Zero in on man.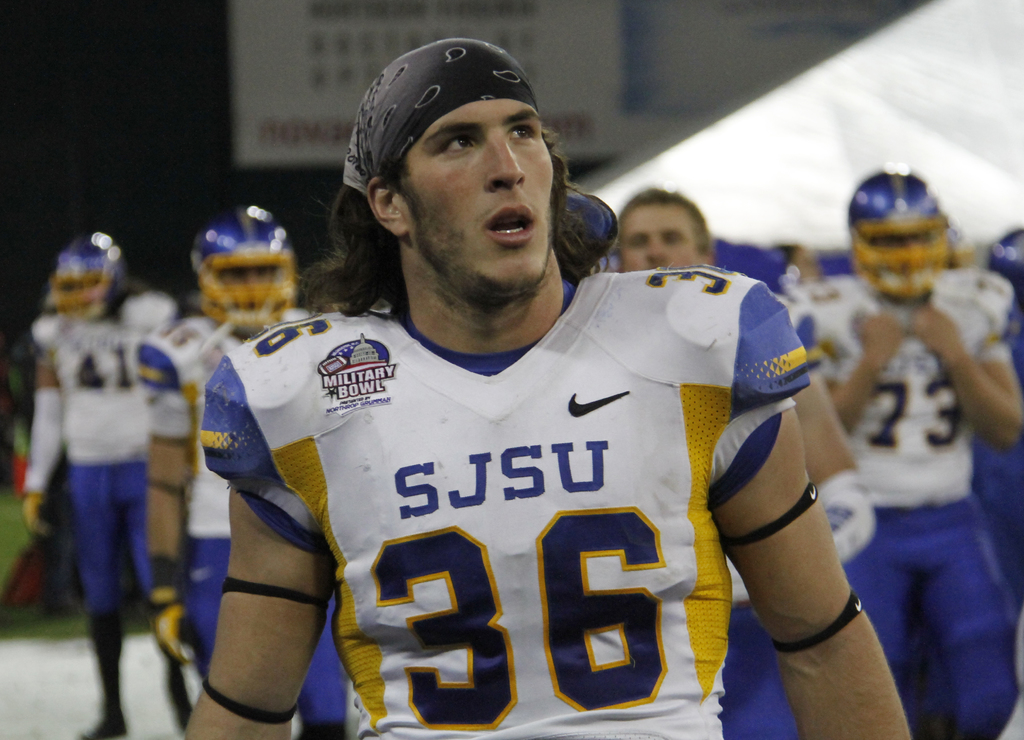
Zeroed in: detection(172, 67, 863, 739).
